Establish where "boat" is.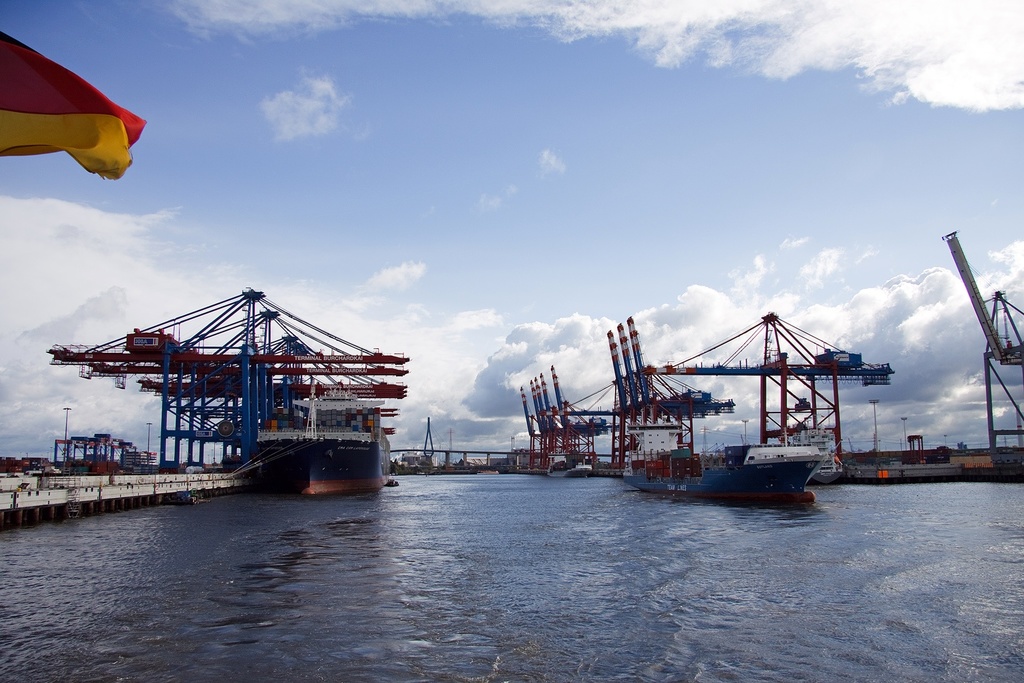
Established at bbox=[254, 387, 393, 499].
